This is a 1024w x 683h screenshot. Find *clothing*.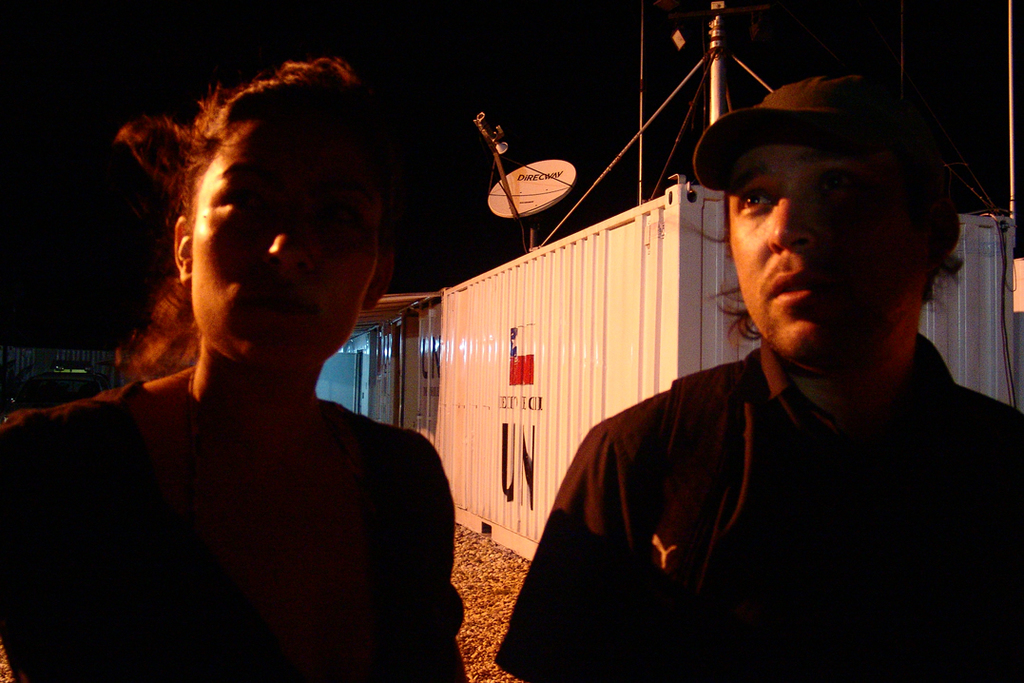
Bounding box: 0:361:468:680.
